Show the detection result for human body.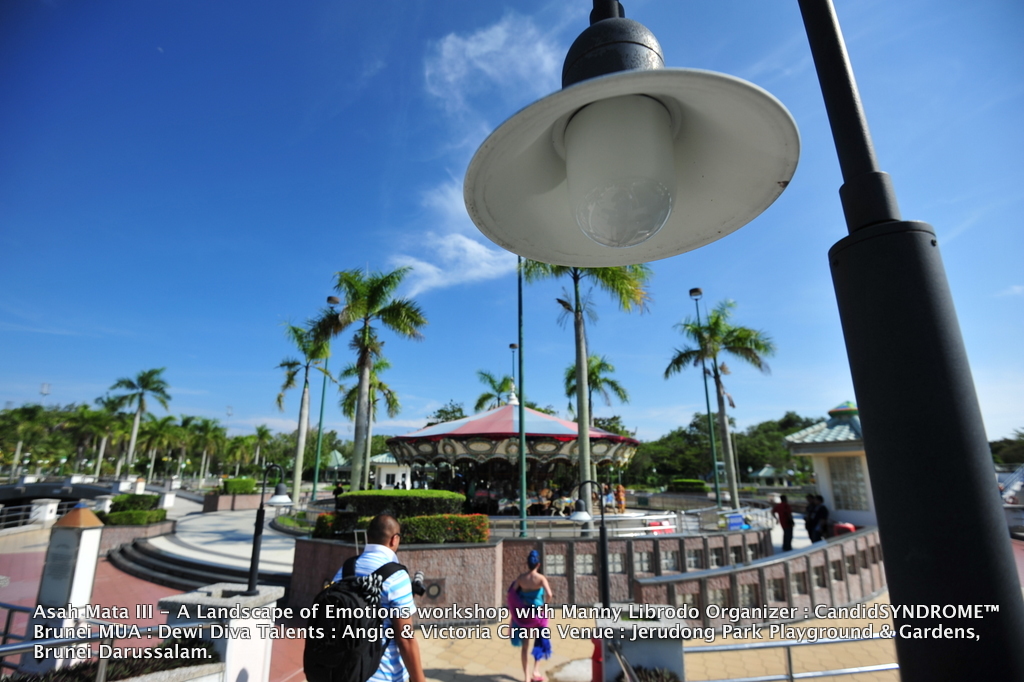
region(768, 500, 793, 553).
